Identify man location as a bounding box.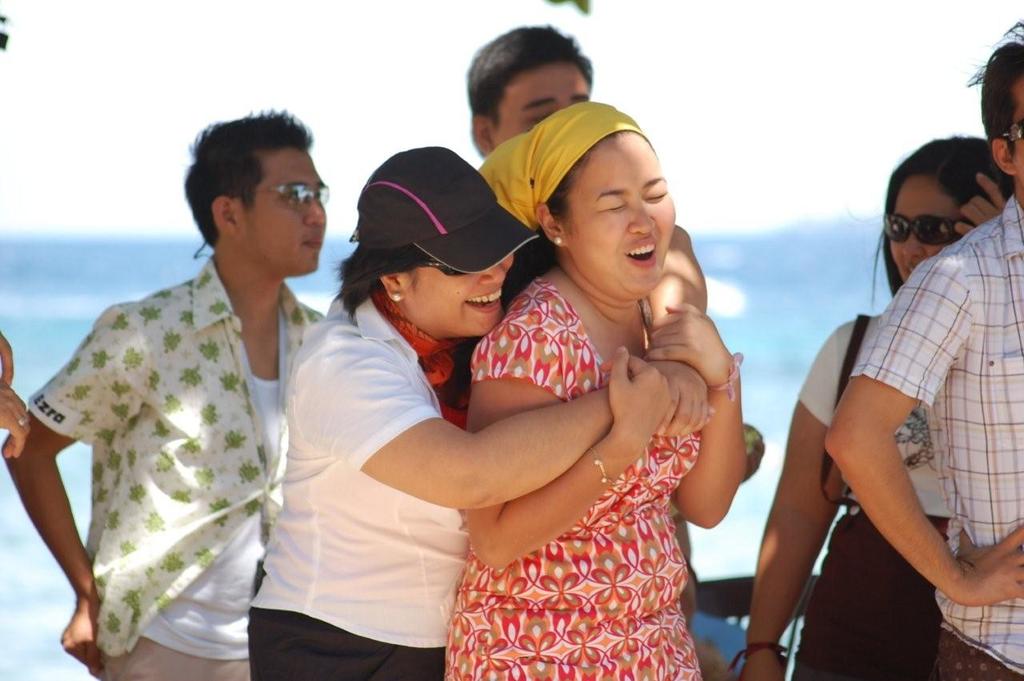
detection(825, 15, 1023, 680).
